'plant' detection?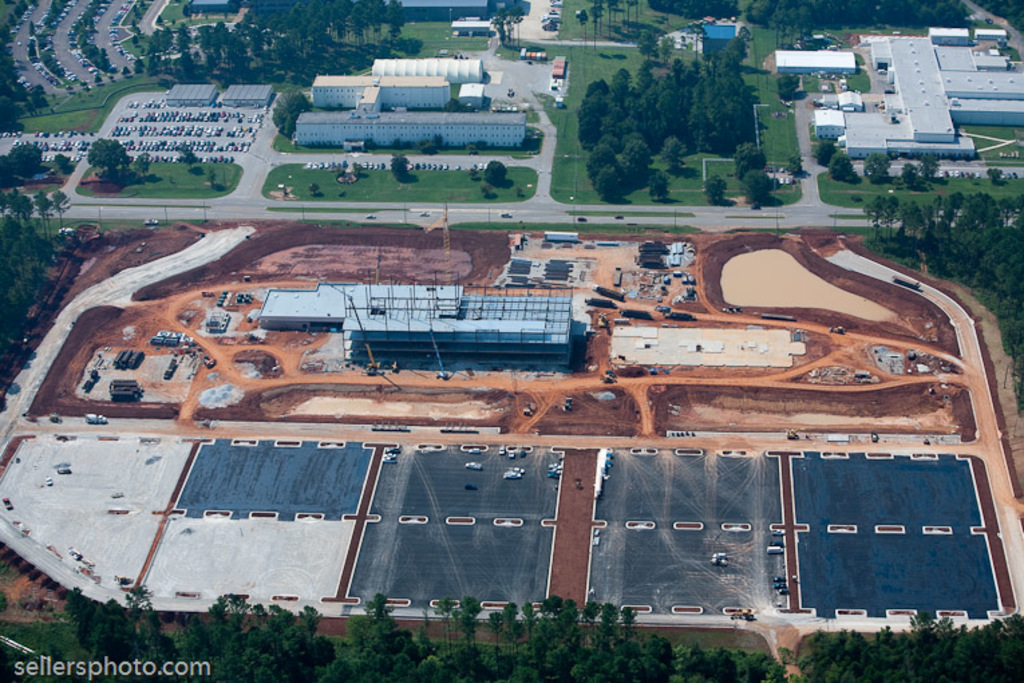
893:155:942:194
